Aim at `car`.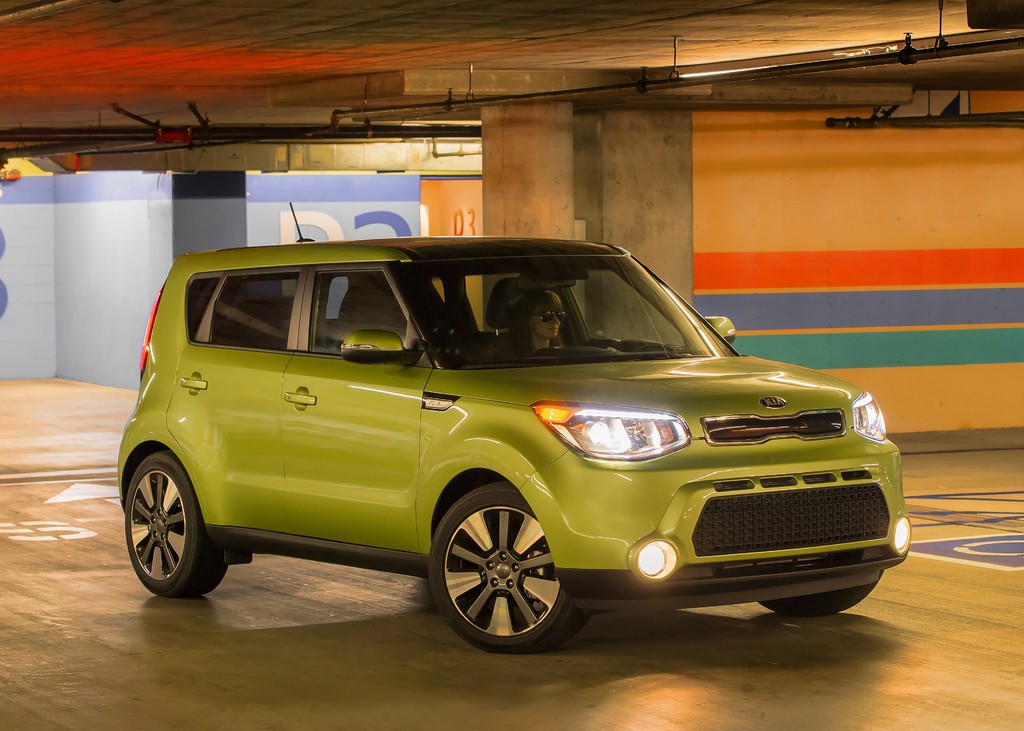
Aimed at bbox=[111, 202, 918, 660].
